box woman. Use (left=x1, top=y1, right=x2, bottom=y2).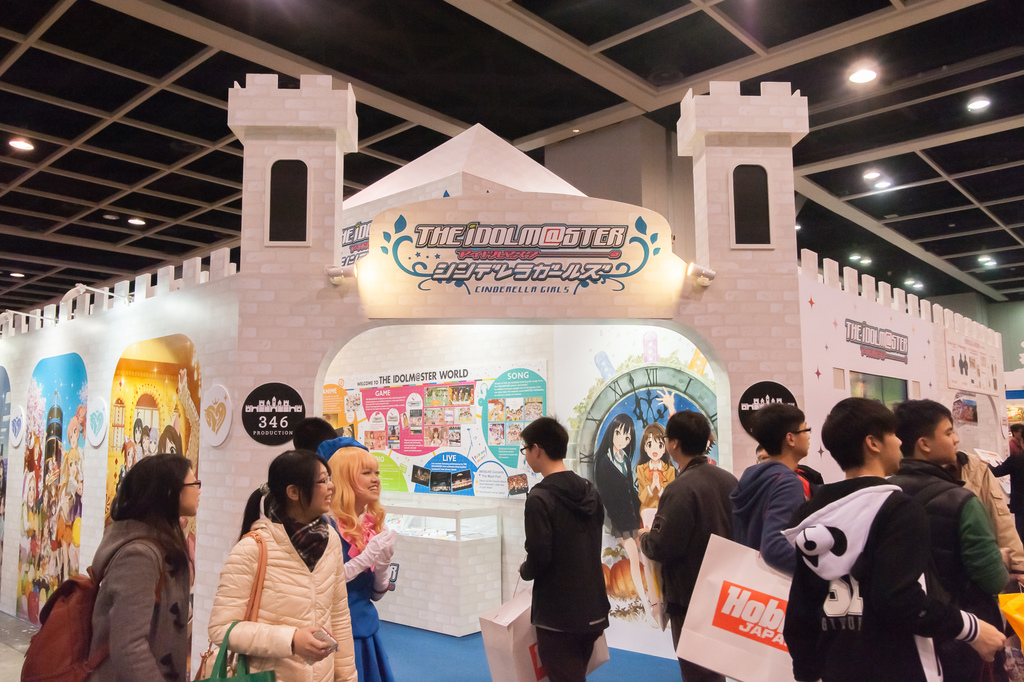
(left=161, top=424, right=185, bottom=459).
